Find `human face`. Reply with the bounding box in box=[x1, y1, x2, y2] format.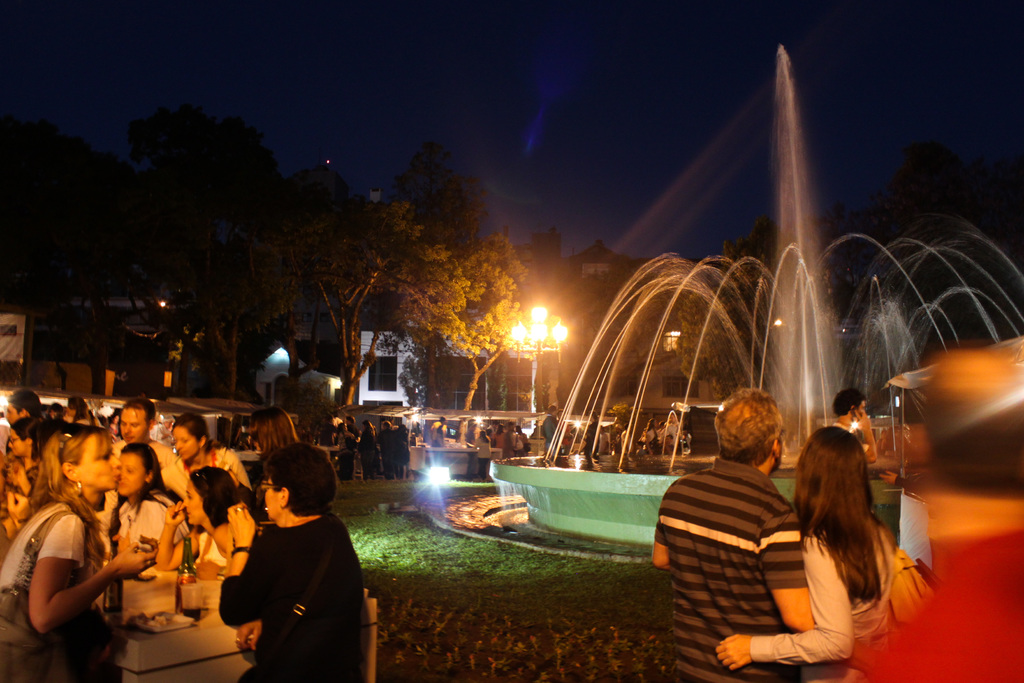
box=[174, 423, 196, 457].
